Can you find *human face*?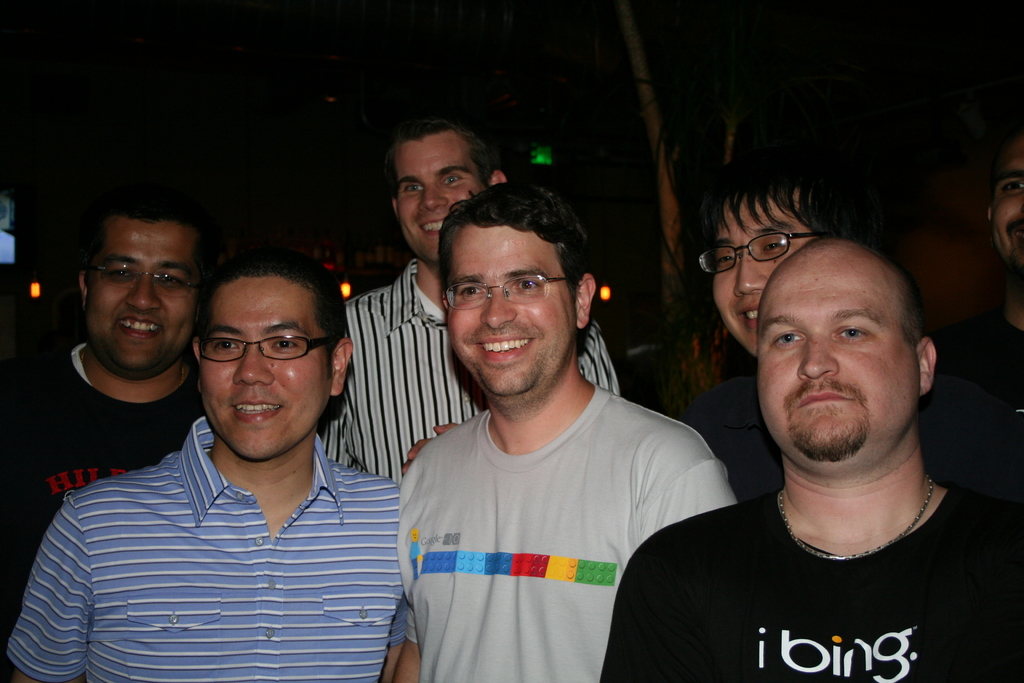
Yes, bounding box: l=707, t=201, r=811, b=352.
